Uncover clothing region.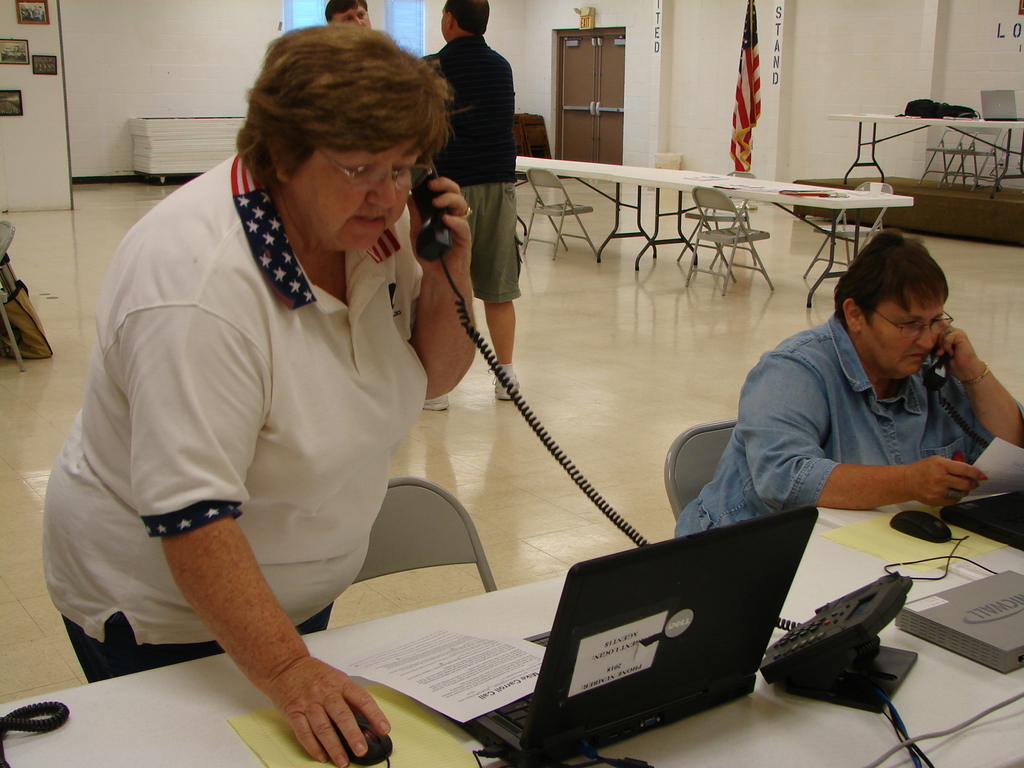
Uncovered: left=52, top=158, right=429, bottom=692.
